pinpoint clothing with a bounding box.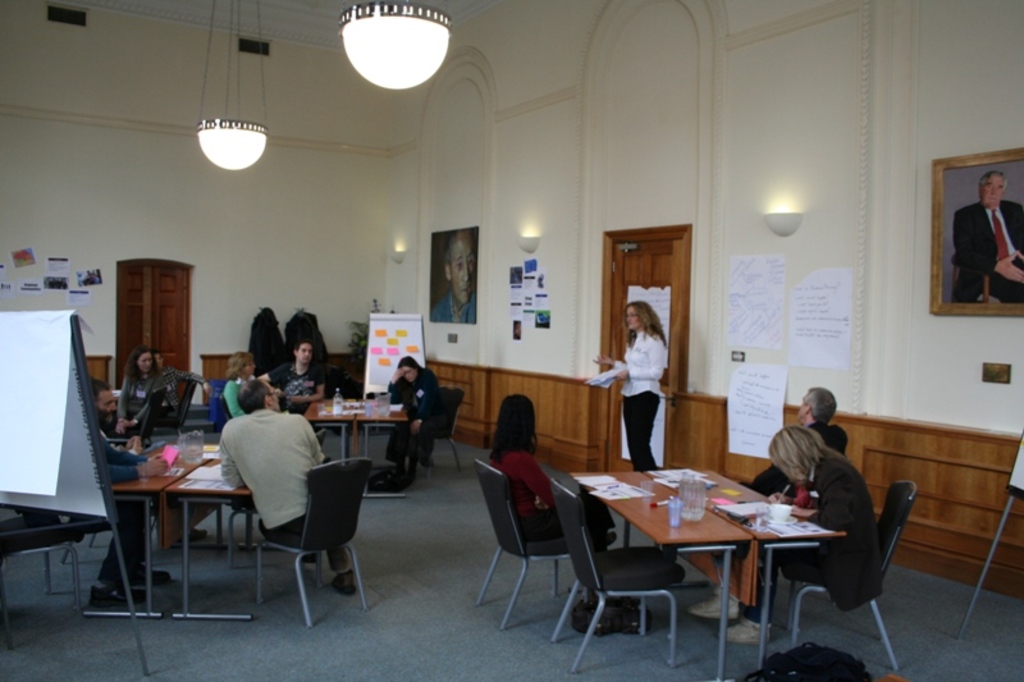
[116, 366, 159, 438].
